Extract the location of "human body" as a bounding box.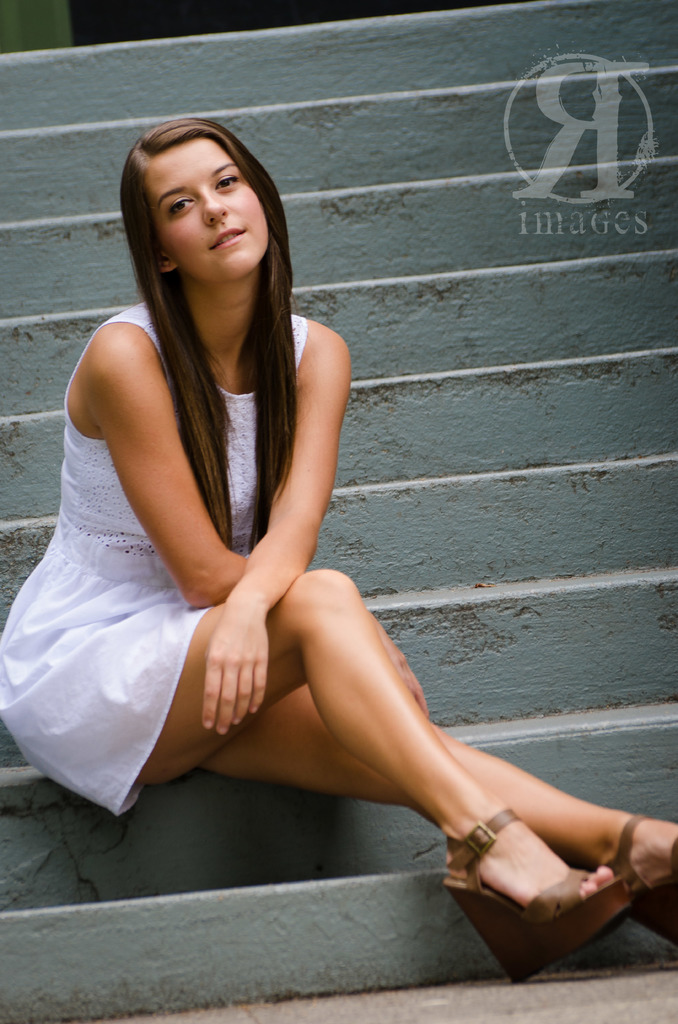
Rect(40, 121, 610, 975).
